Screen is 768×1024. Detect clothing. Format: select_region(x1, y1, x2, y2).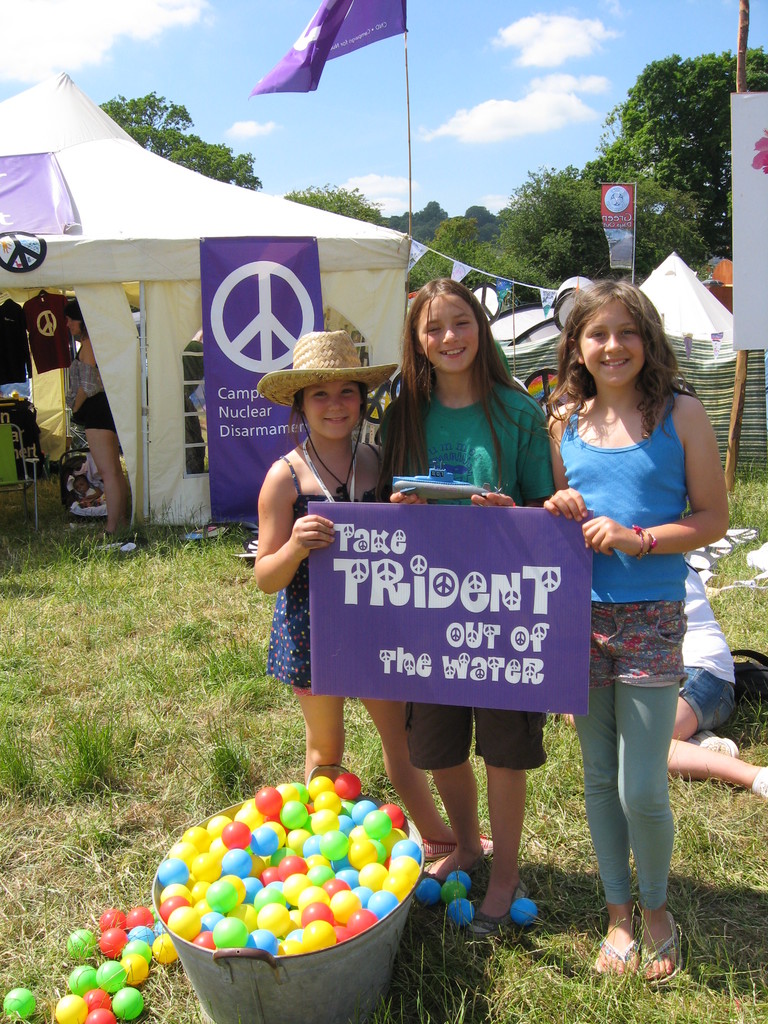
select_region(244, 447, 388, 682).
